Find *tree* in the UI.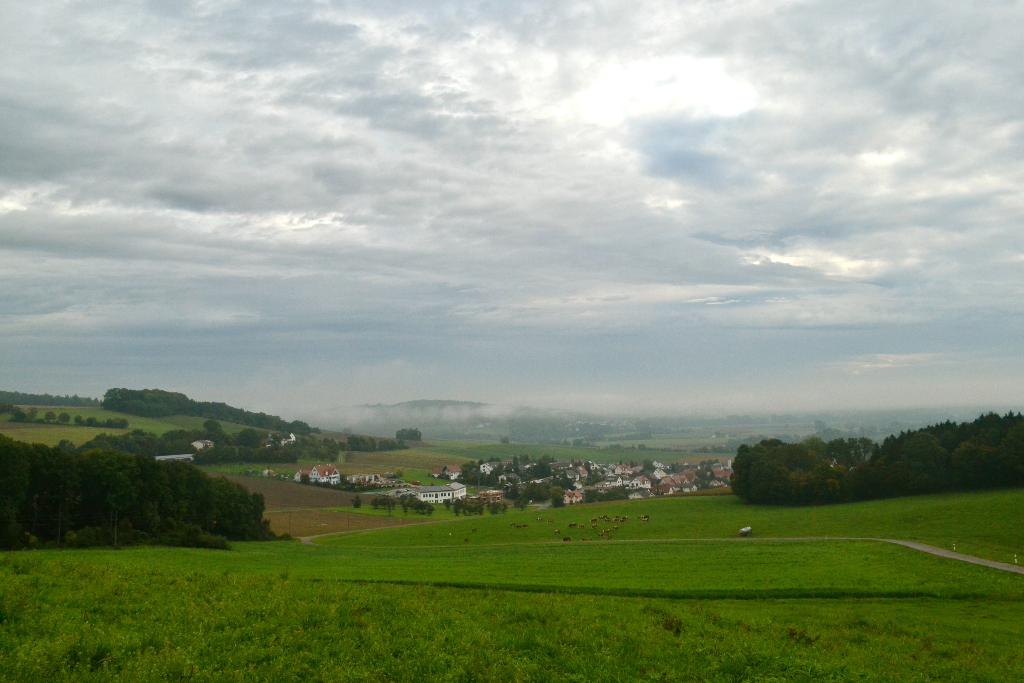
UI element at [x1=534, y1=454, x2=556, y2=478].
